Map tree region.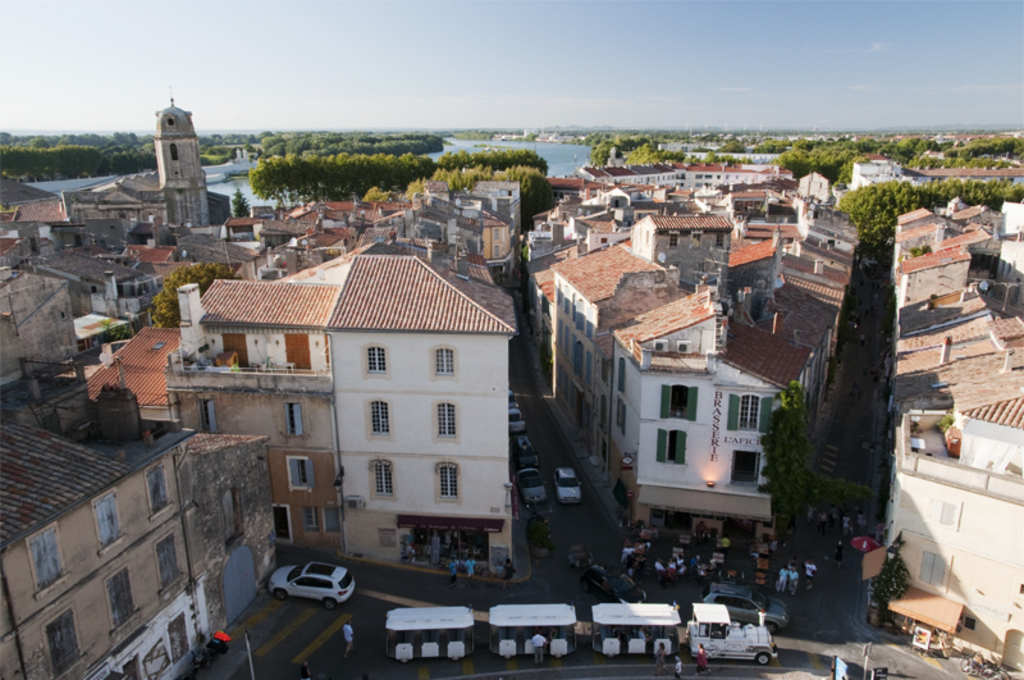
Mapped to x1=156 y1=263 x2=241 y2=324.
